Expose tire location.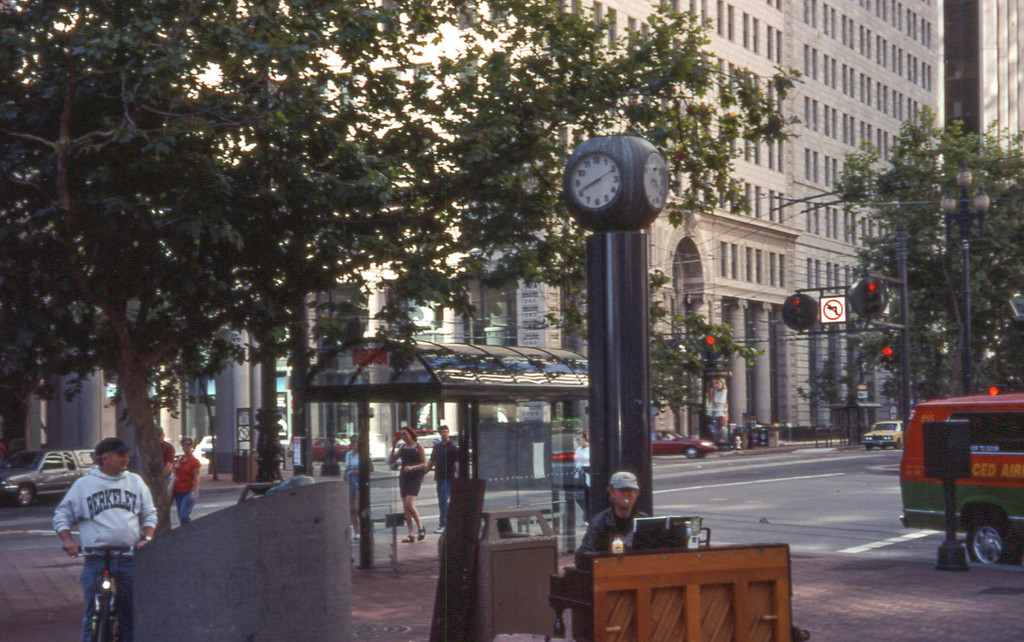
Exposed at (left=879, top=443, right=889, bottom=452).
